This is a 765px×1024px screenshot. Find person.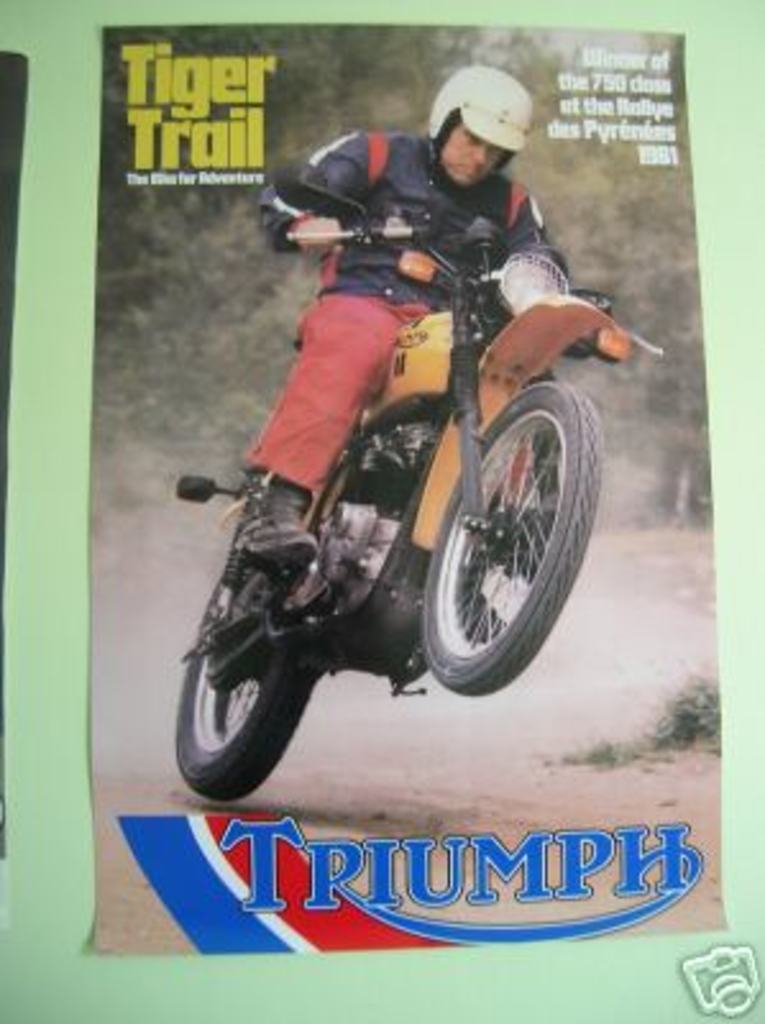
Bounding box: x1=217 y1=41 x2=647 y2=581.
